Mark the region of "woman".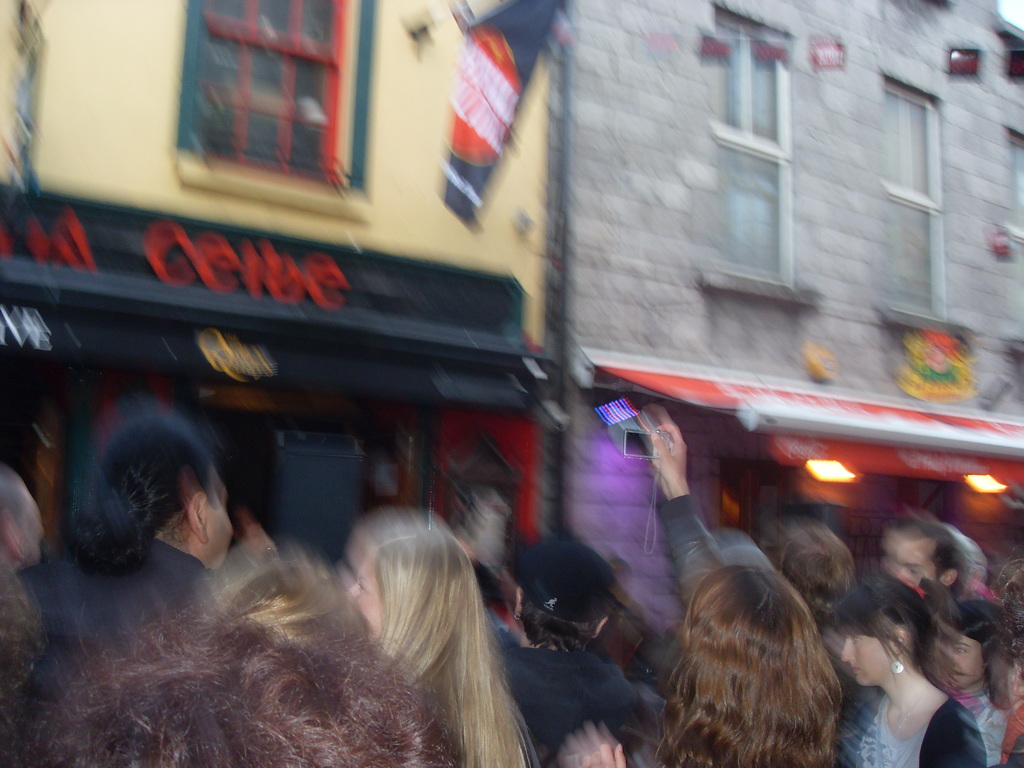
Region: 338 507 541 767.
